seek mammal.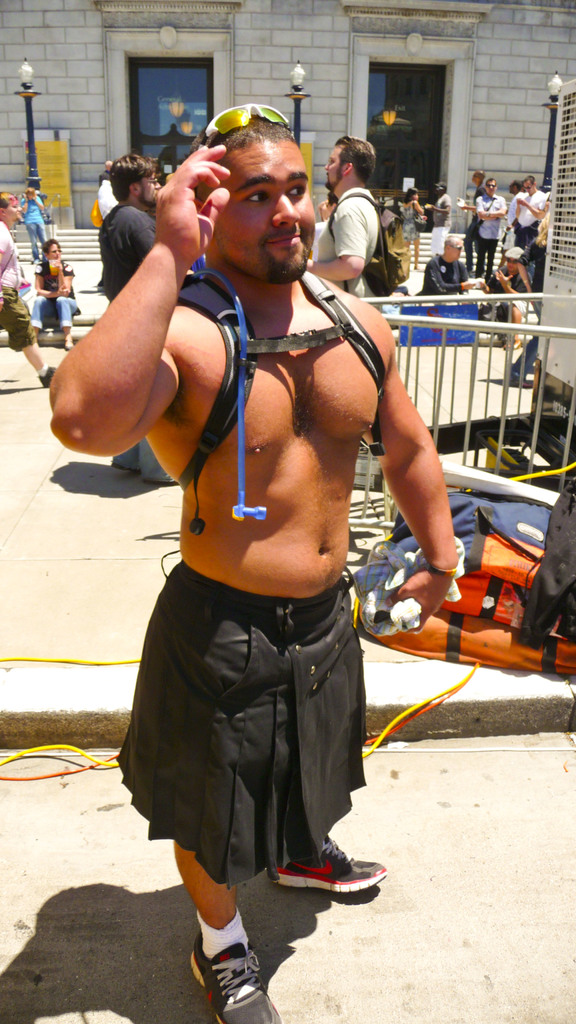
[left=95, top=162, right=120, bottom=221].
